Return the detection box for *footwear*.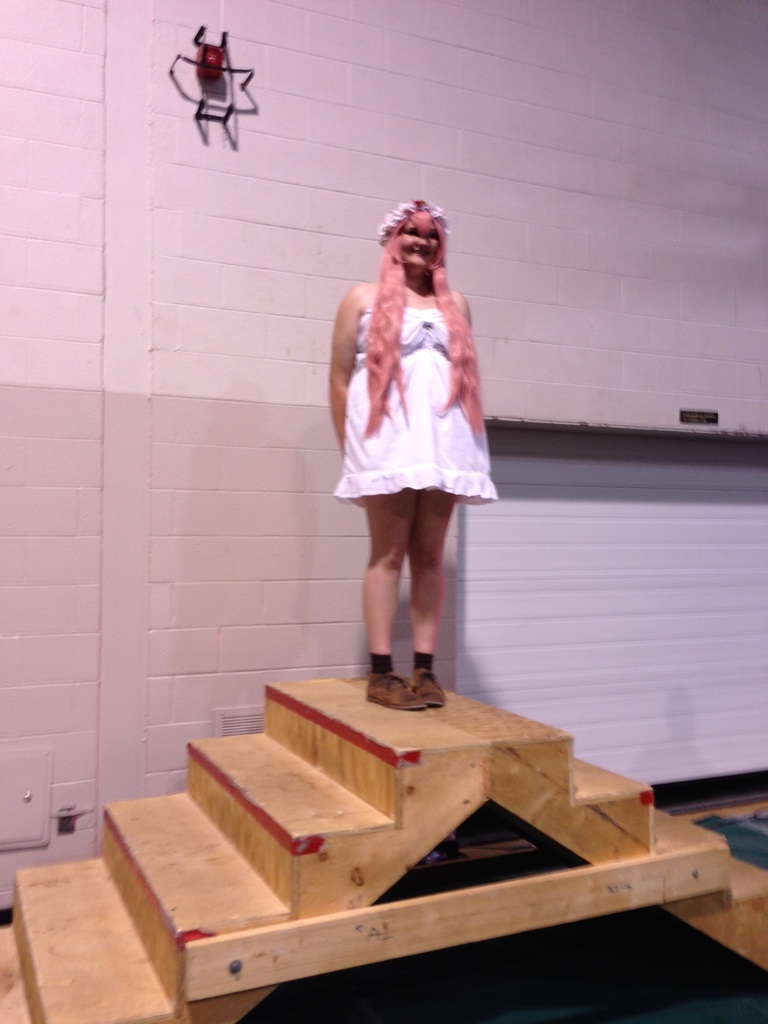
bbox=(365, 669, 430, 715).
